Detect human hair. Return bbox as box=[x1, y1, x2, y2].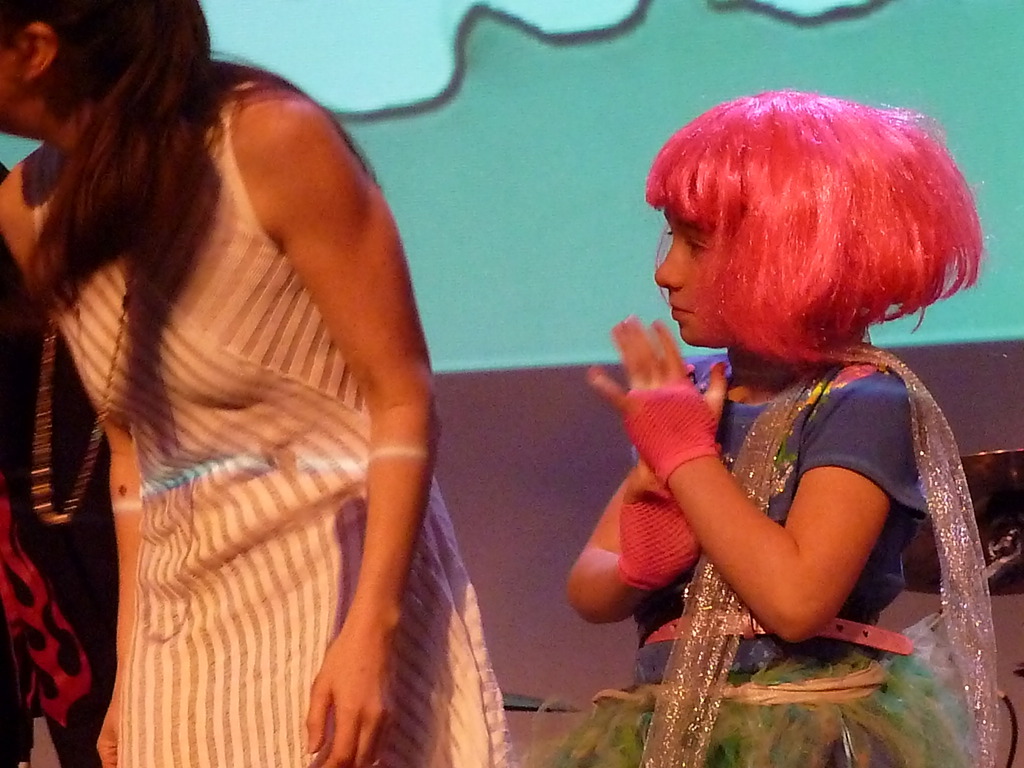
box=[0, 0, 380, 438].
